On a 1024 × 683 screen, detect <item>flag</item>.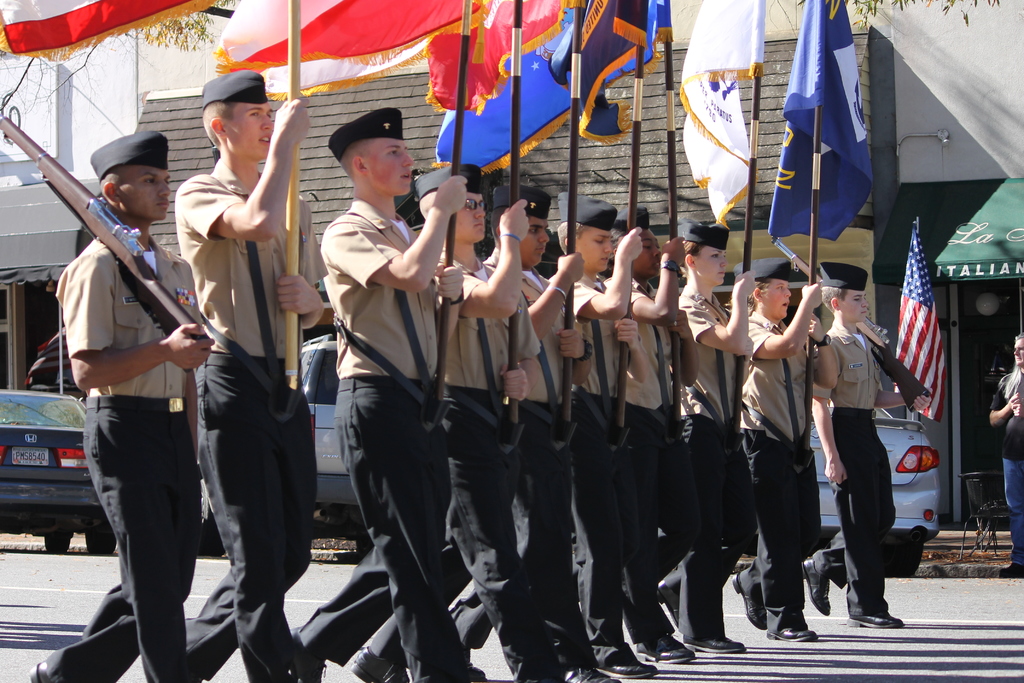
0,0,213,56.
